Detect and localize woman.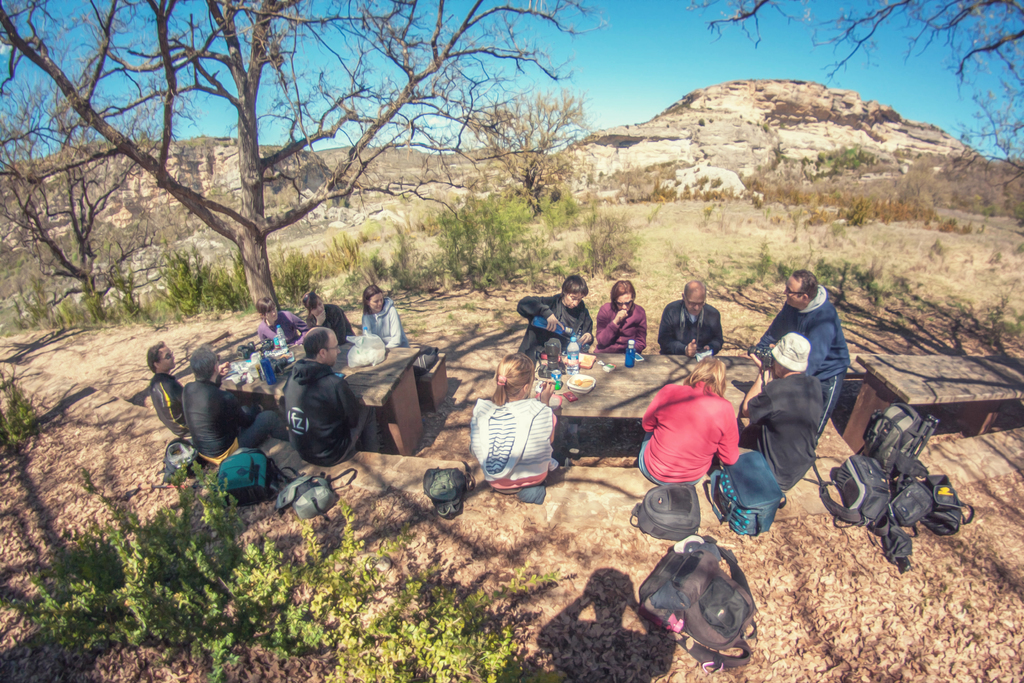
Localized at 516/278/595/350.
